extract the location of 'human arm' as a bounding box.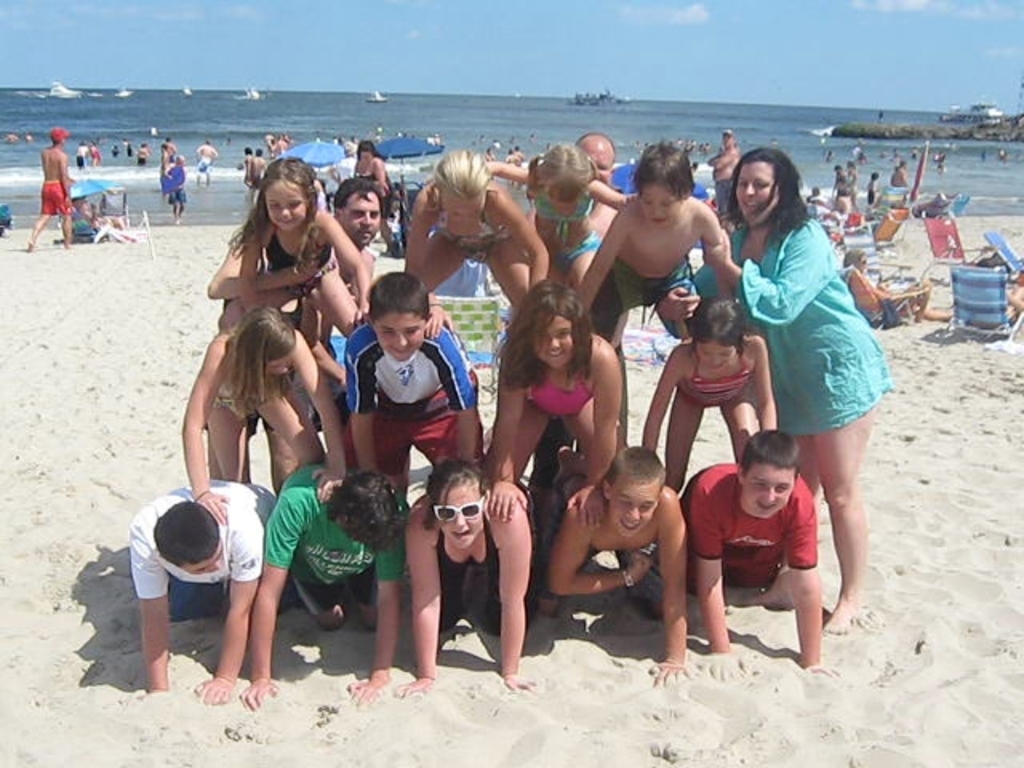
(403,506,445,686).
